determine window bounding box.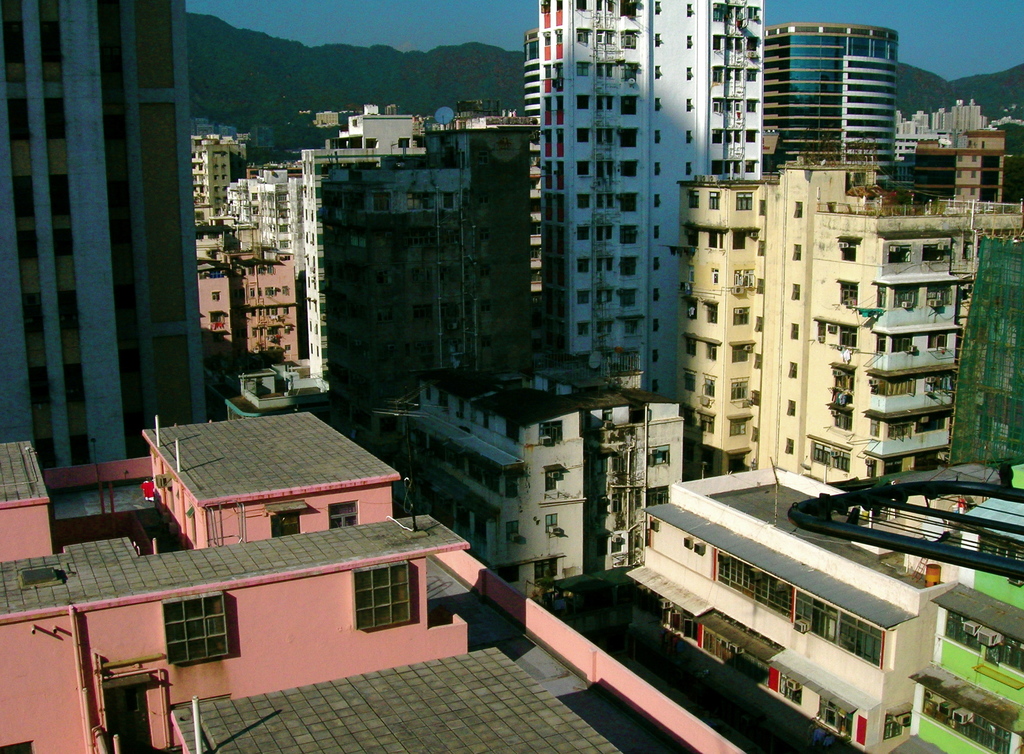
Determined: box=[703, 298, 719, 322].
